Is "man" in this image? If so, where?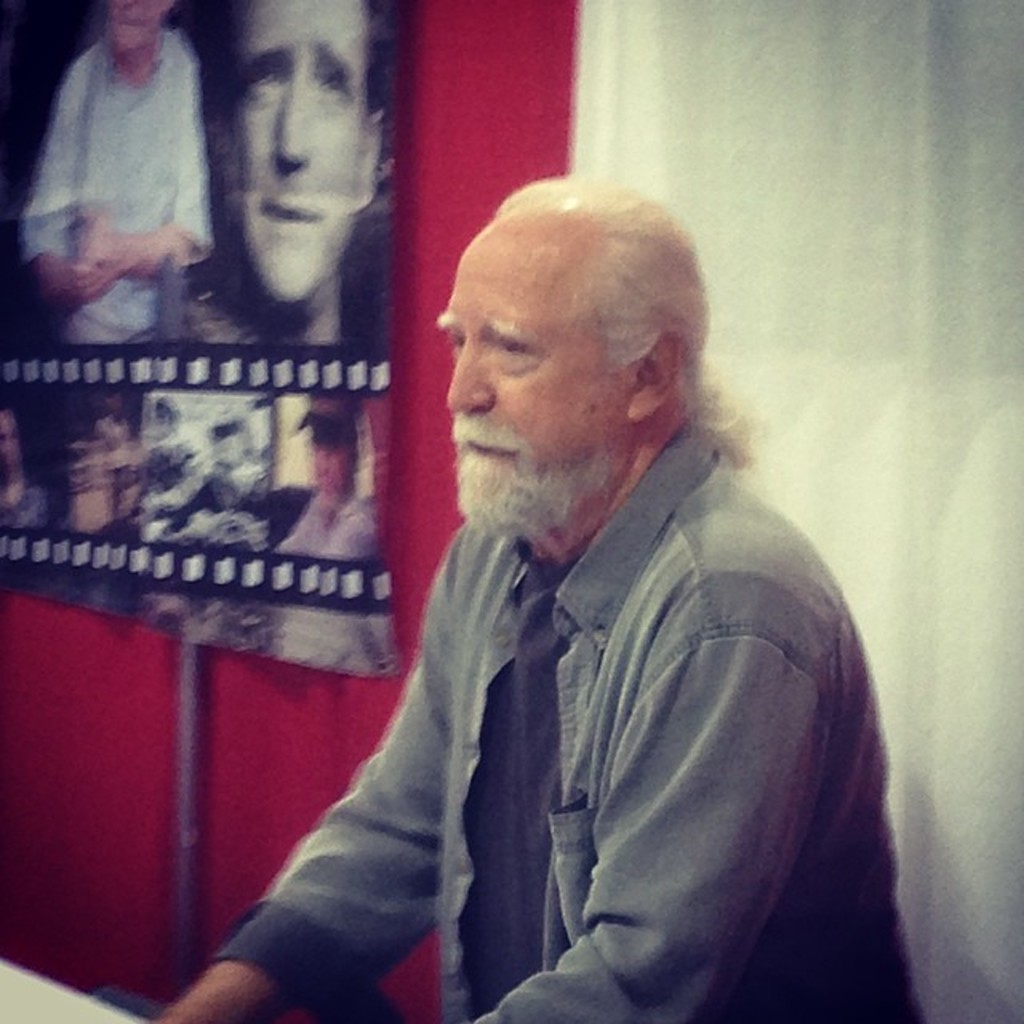
Yes, at detection(226, 0, 387, 344).
